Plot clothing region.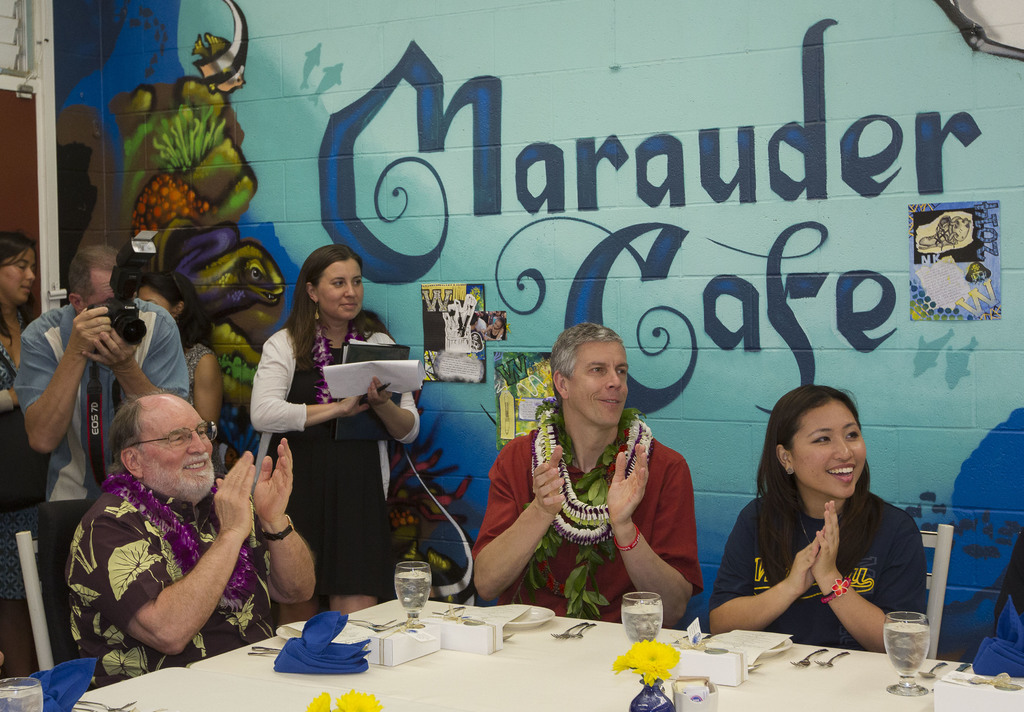
Plotted at region(247, 327, 404, 605).
